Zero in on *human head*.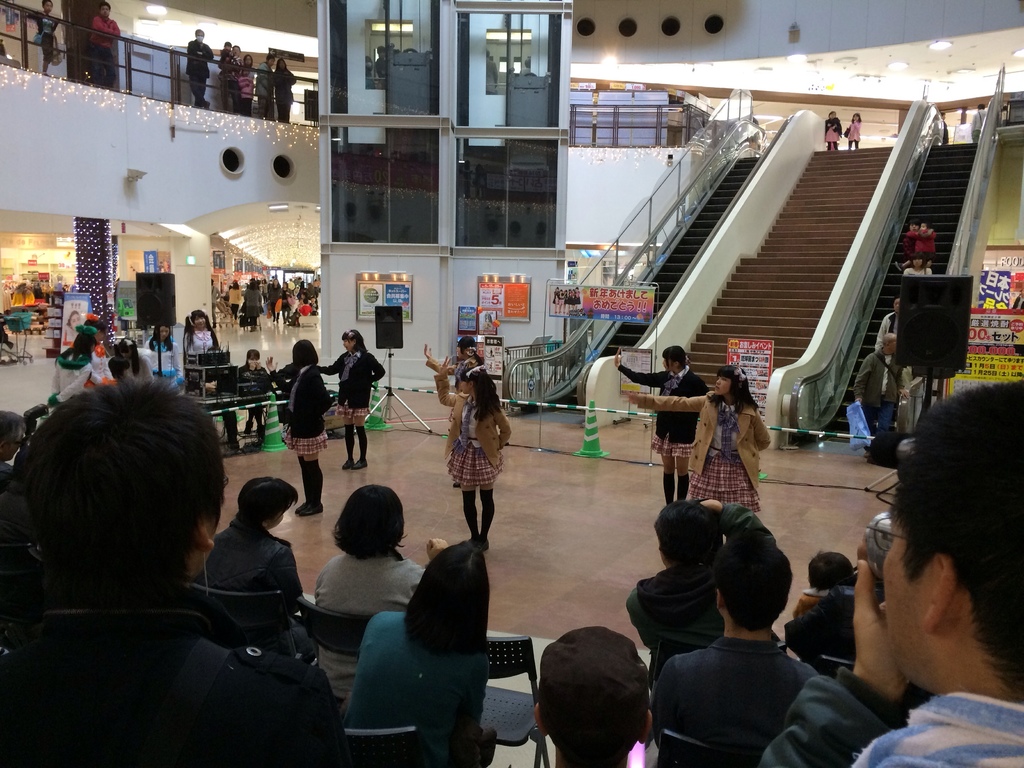
Zeroed in: region(86, 318, 107, 342).
